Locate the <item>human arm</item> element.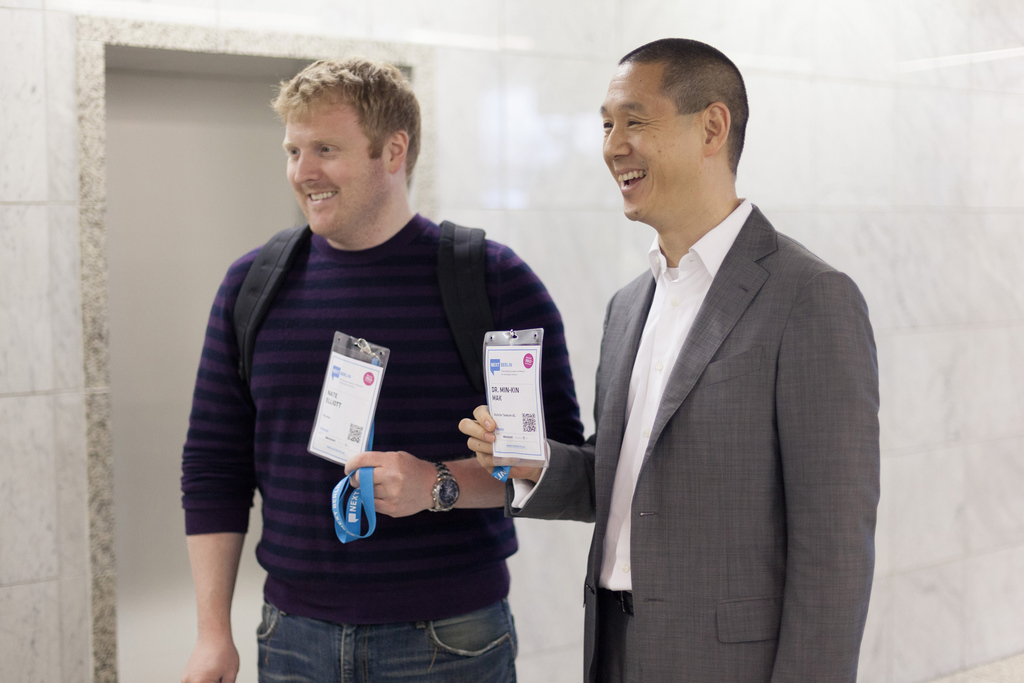
Element bbox: bbox(178, 338, 258, 637).
